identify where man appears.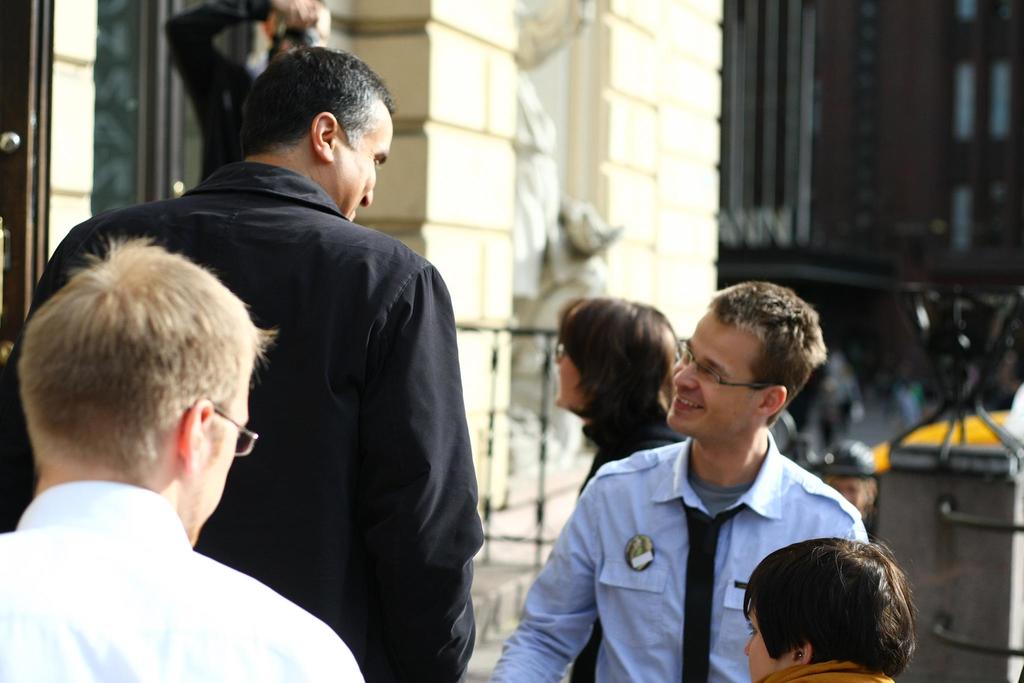
Appears at BBox(0, 44, 483, 682).
